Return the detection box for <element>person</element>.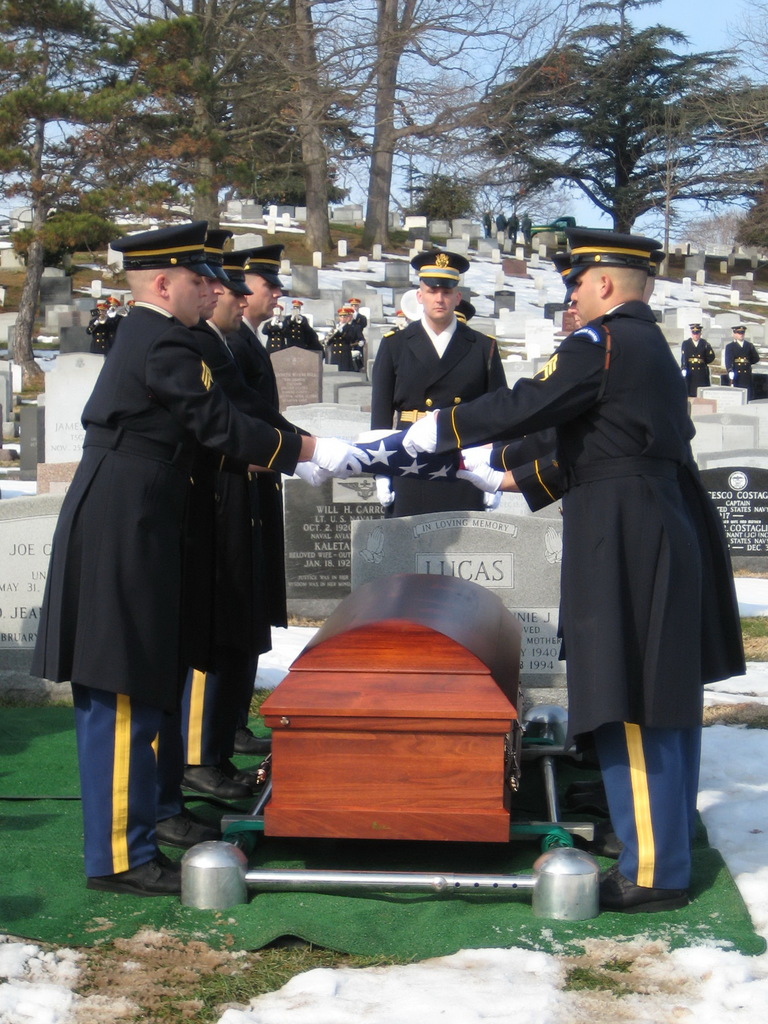
detection(681, 323, 716, 397).
